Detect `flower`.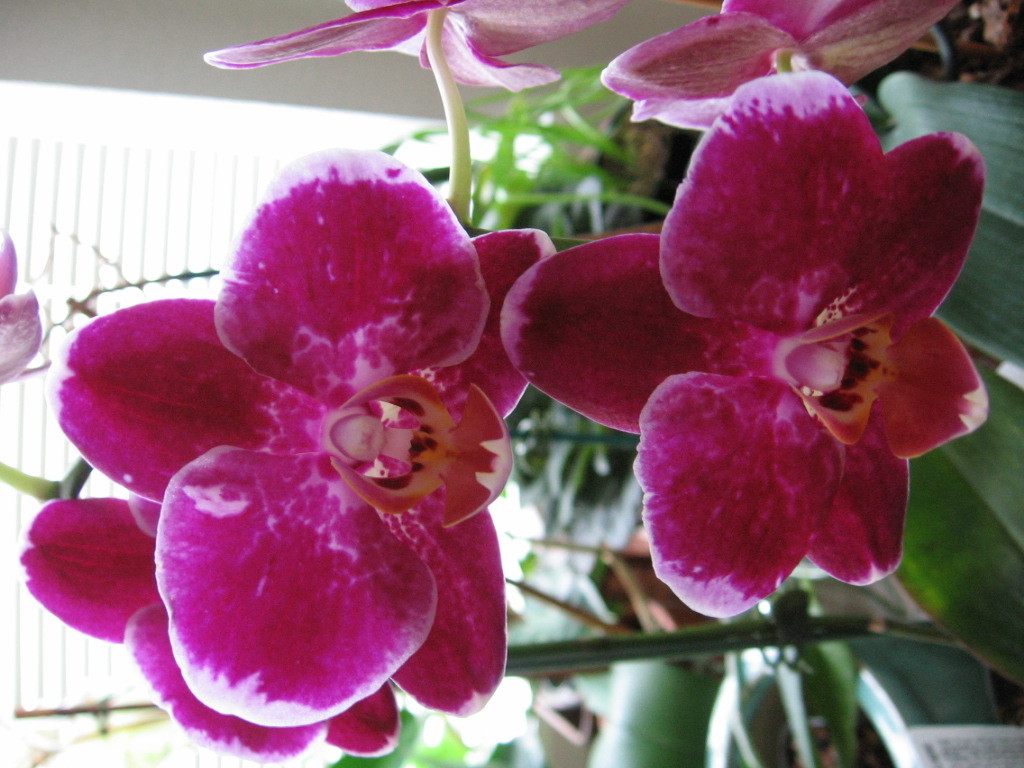
Detected at [204, 0, 646, 93].
